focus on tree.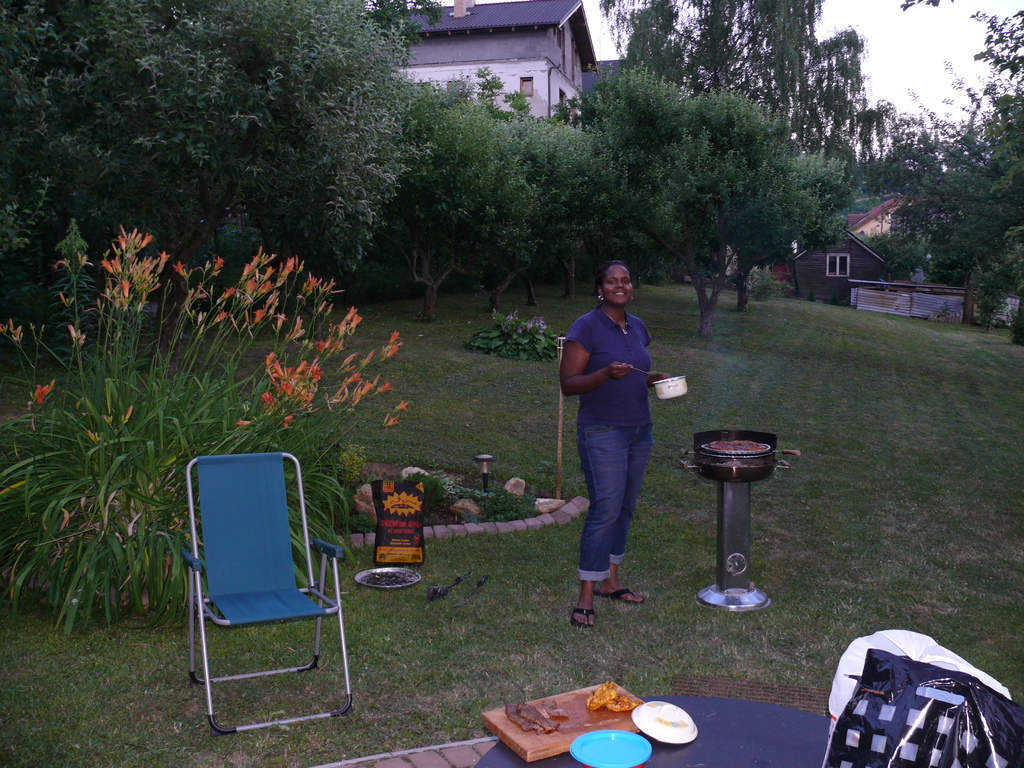
Focused at crop(568, 70, 846, 316).
